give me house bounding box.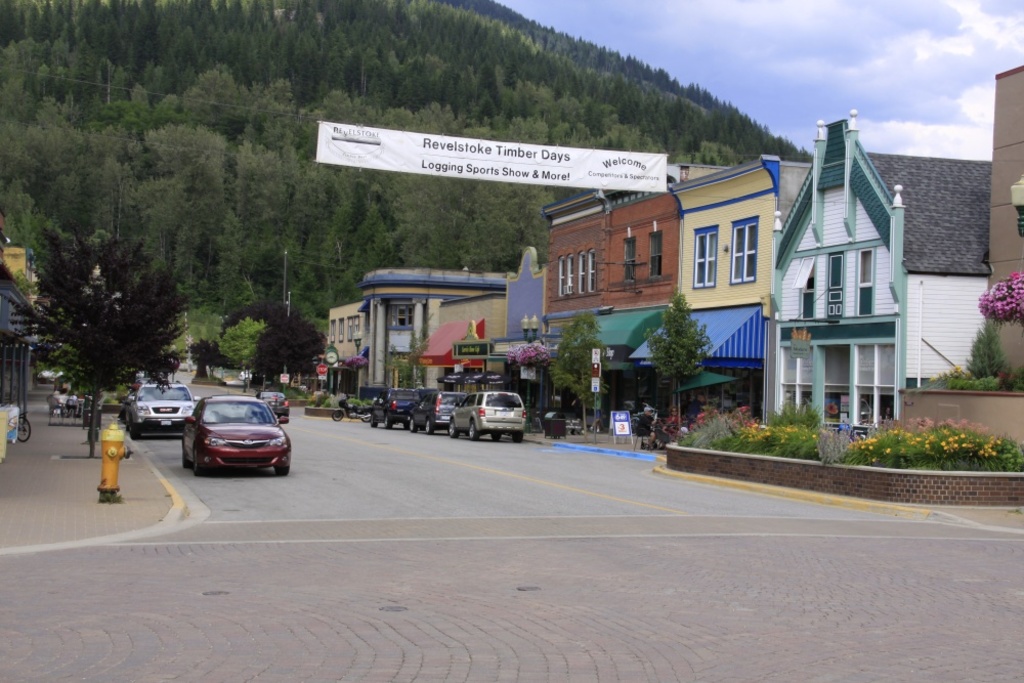
<bbox>502, 254, 545, 385</bbox>.
